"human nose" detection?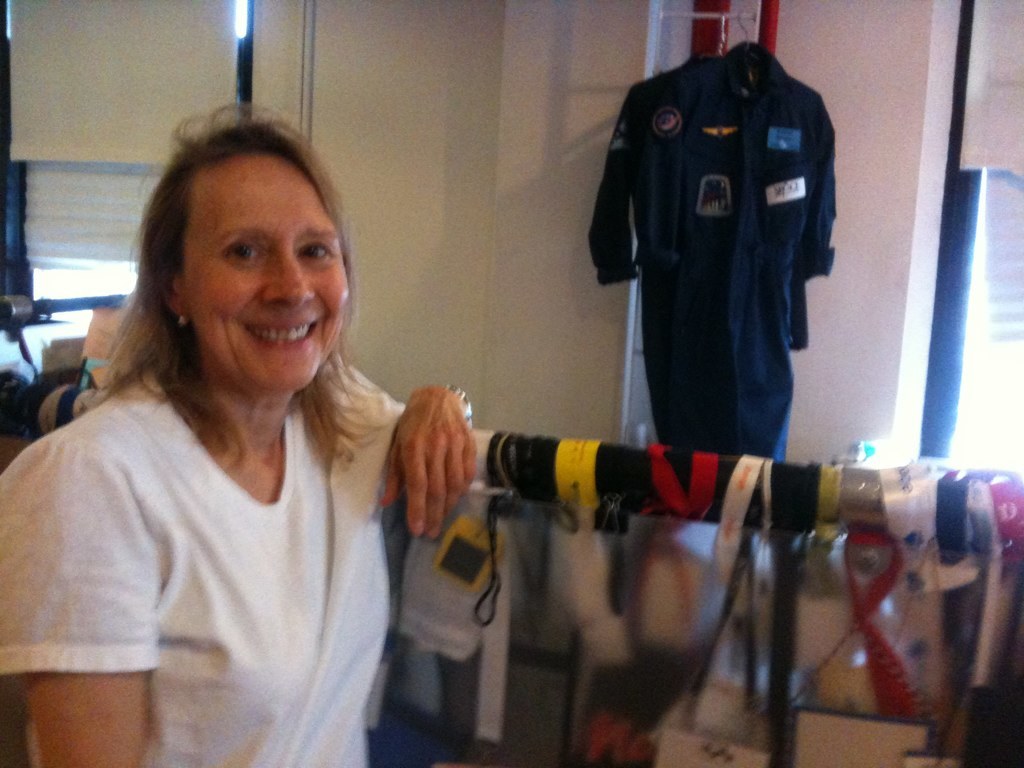
262,250,315,304
